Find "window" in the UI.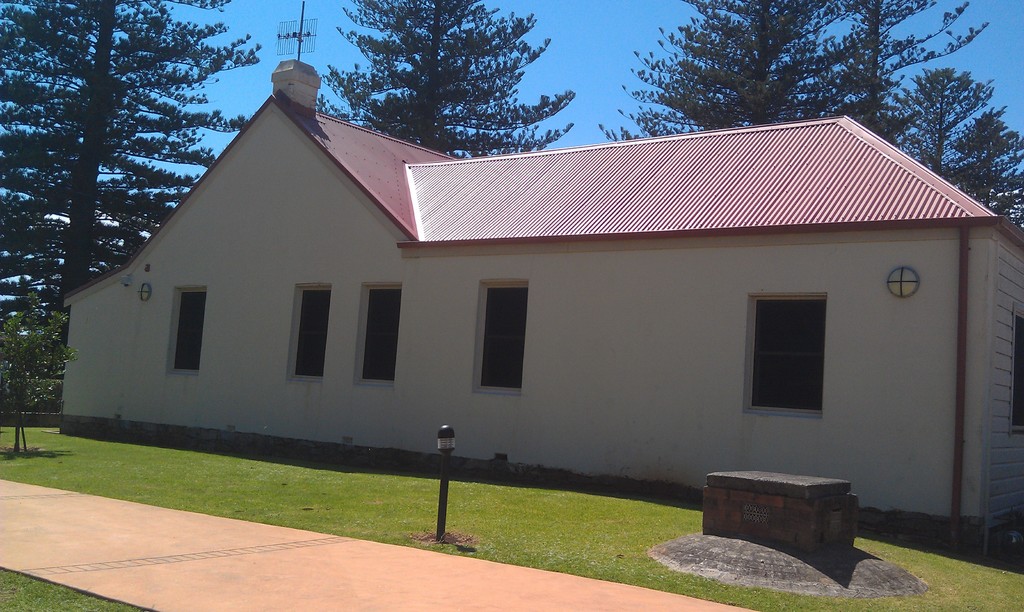
UI element at [749,277,831,426].
